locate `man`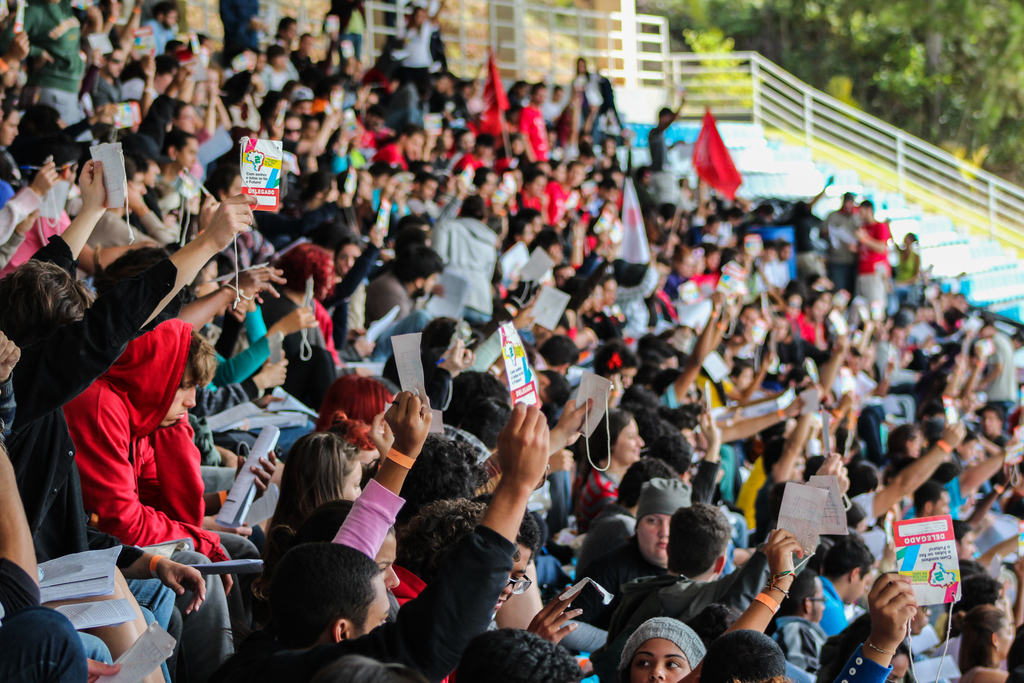
967, 603, 1023, 681
